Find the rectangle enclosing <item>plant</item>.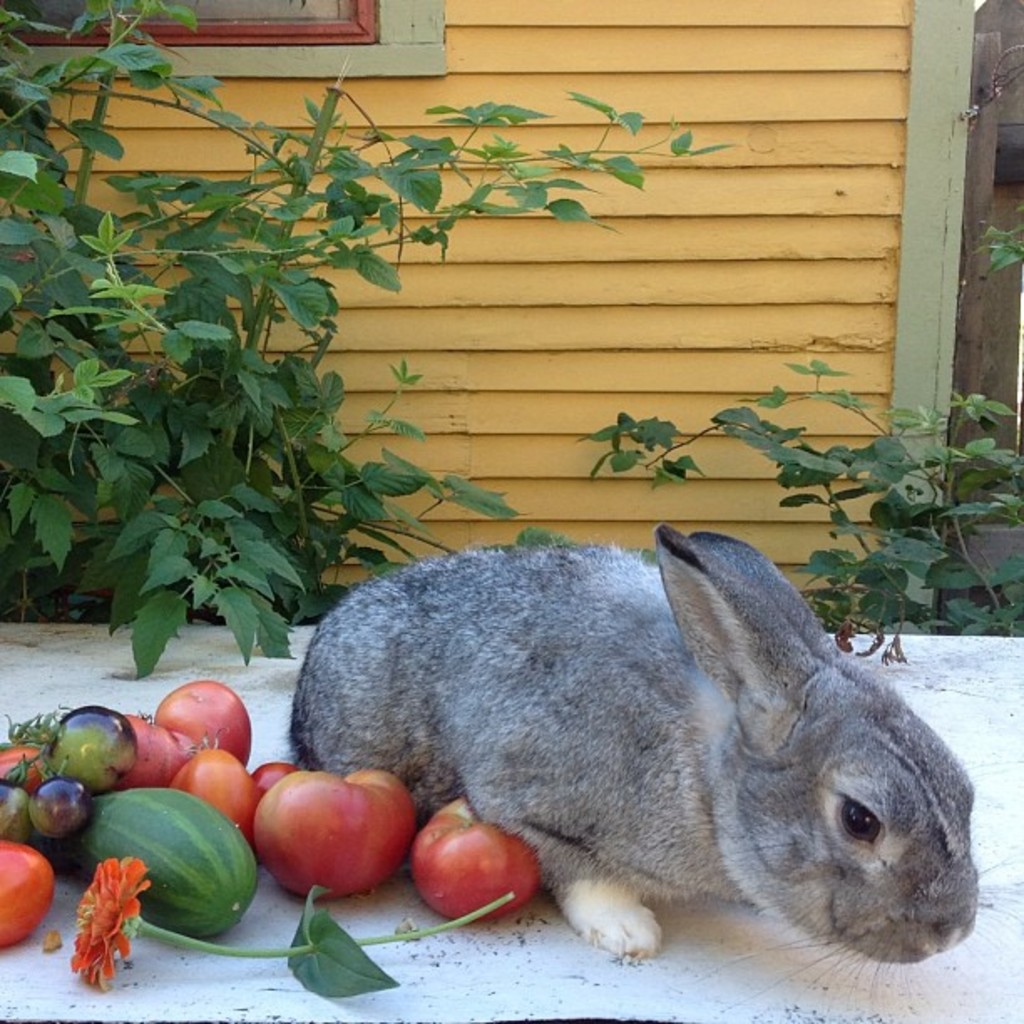
box(577, 360, 1022, 634).
